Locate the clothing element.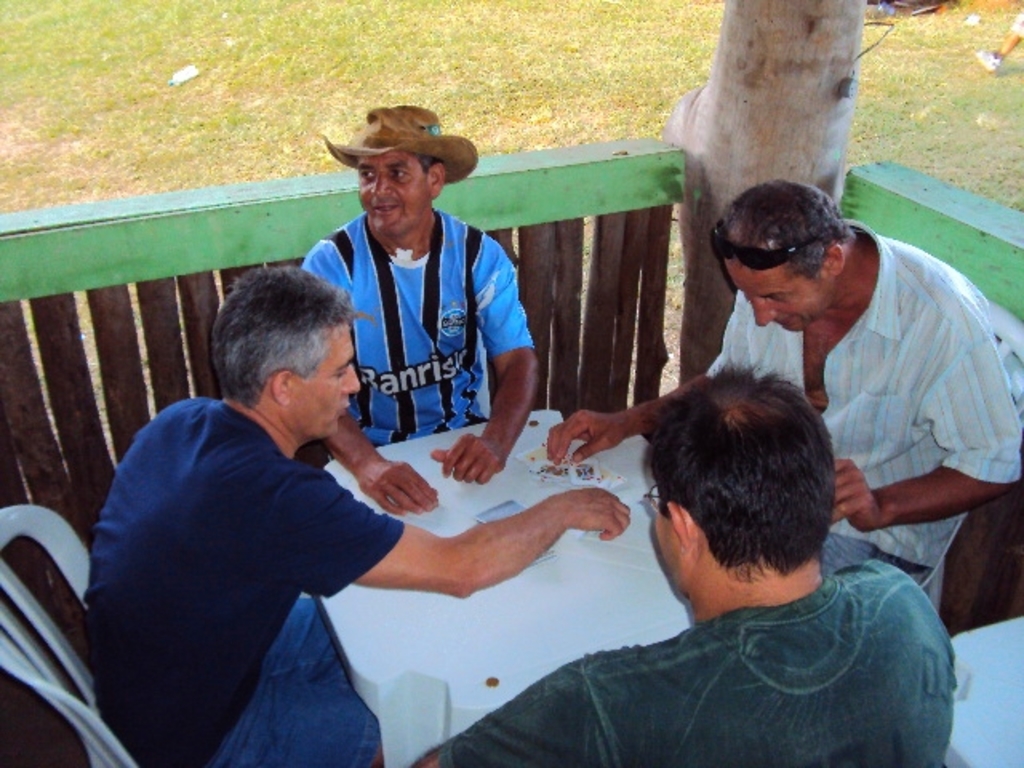
Element bbox: region(443, 562, 962, 766).
